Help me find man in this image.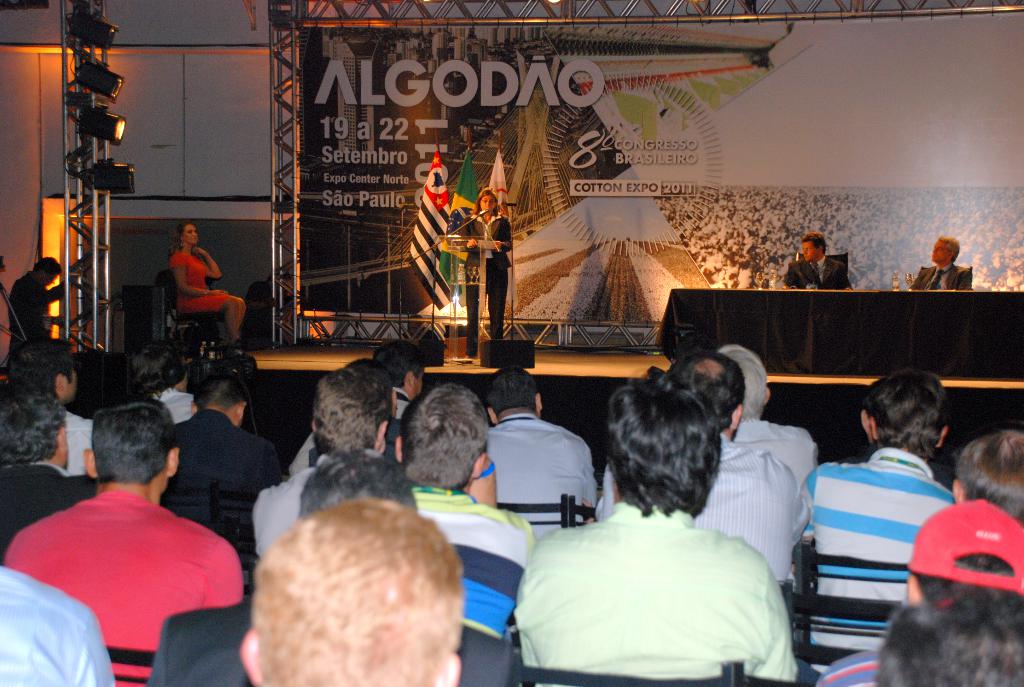
Found it: [910, 233, 979, 298].
